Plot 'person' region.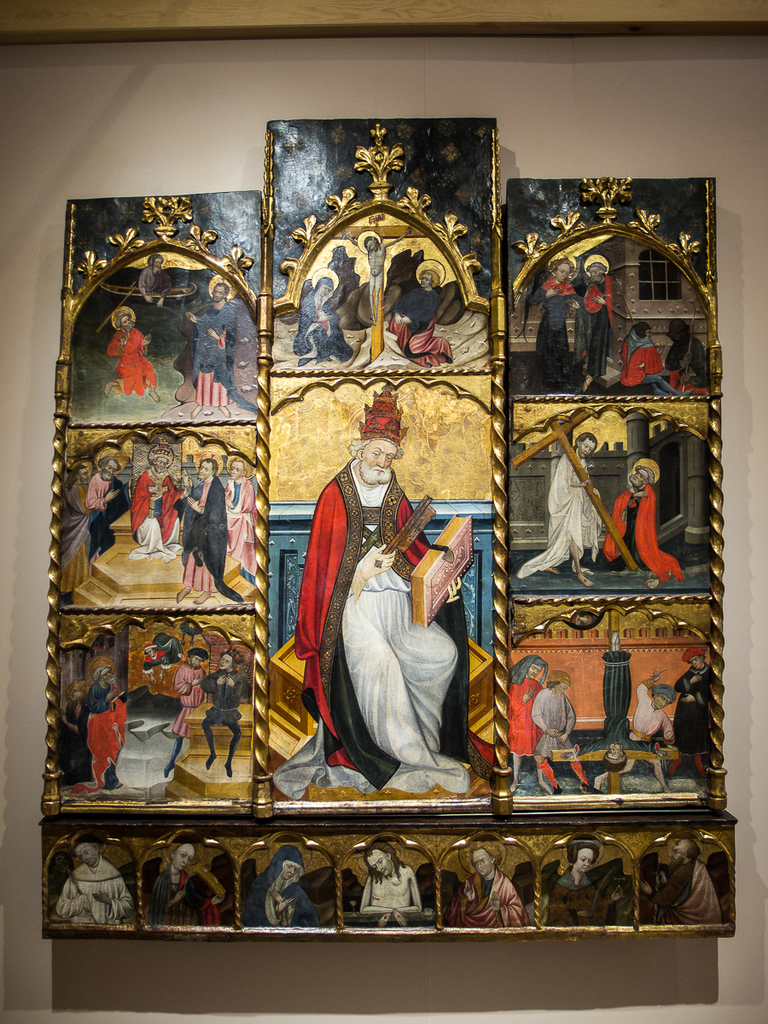
Plotted at [left=617, top=321, right=700, bottom=397].
